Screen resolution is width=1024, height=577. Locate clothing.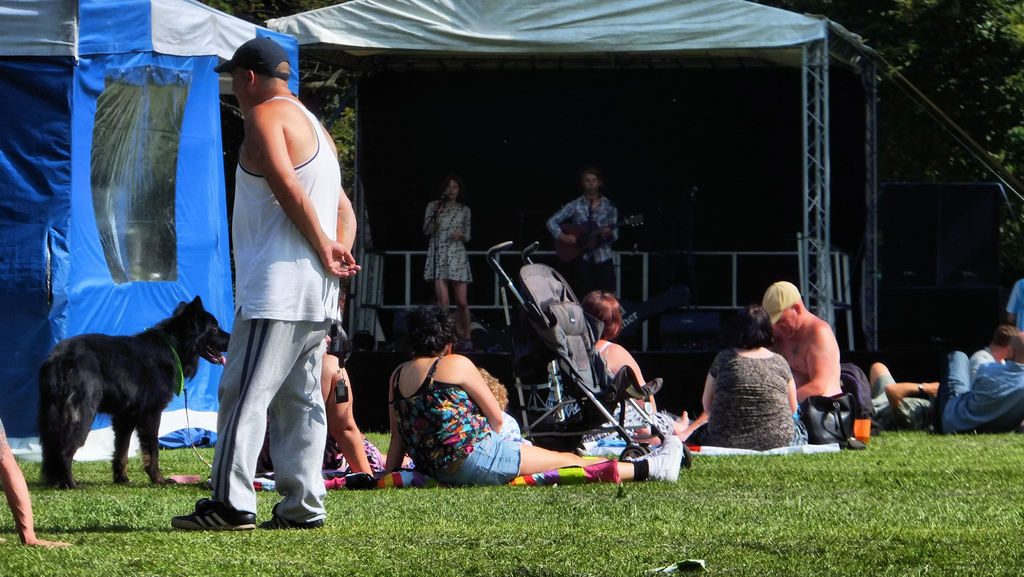
(x1=935, y1=349, x2=1023, y2=432).
